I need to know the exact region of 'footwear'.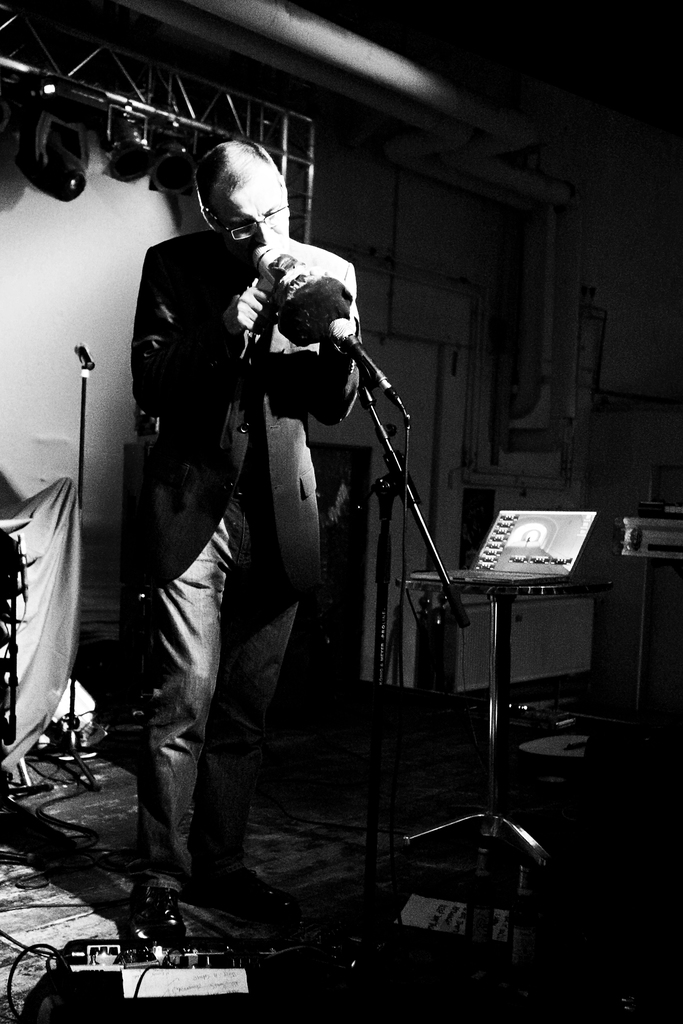
Region: l=174, t=868, r=295, b=921.
